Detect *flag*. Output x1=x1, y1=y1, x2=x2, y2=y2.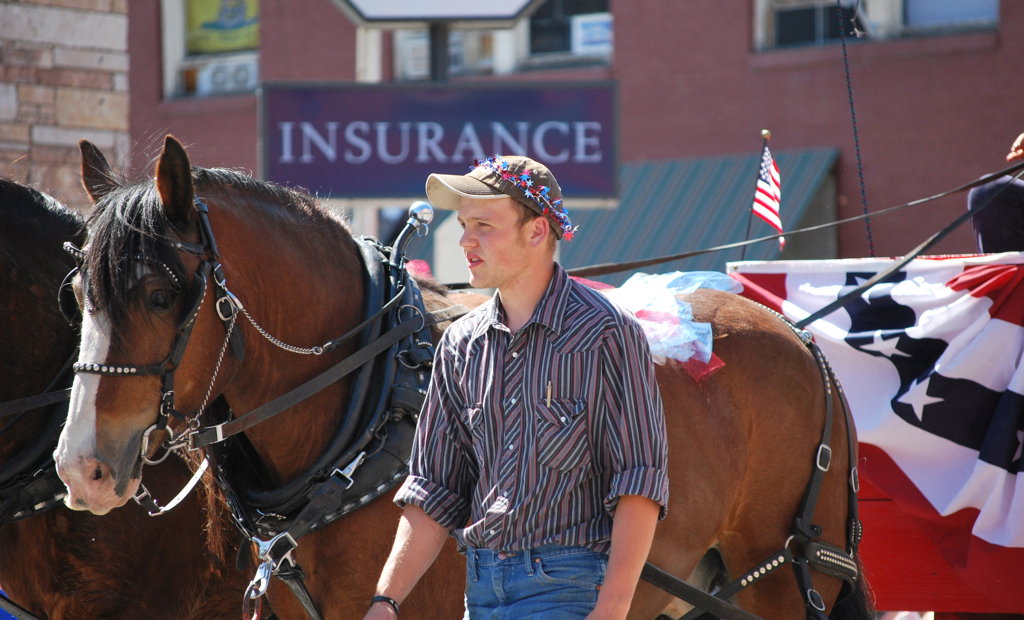
x1=748, y1=144, x2=789, y2=248.
